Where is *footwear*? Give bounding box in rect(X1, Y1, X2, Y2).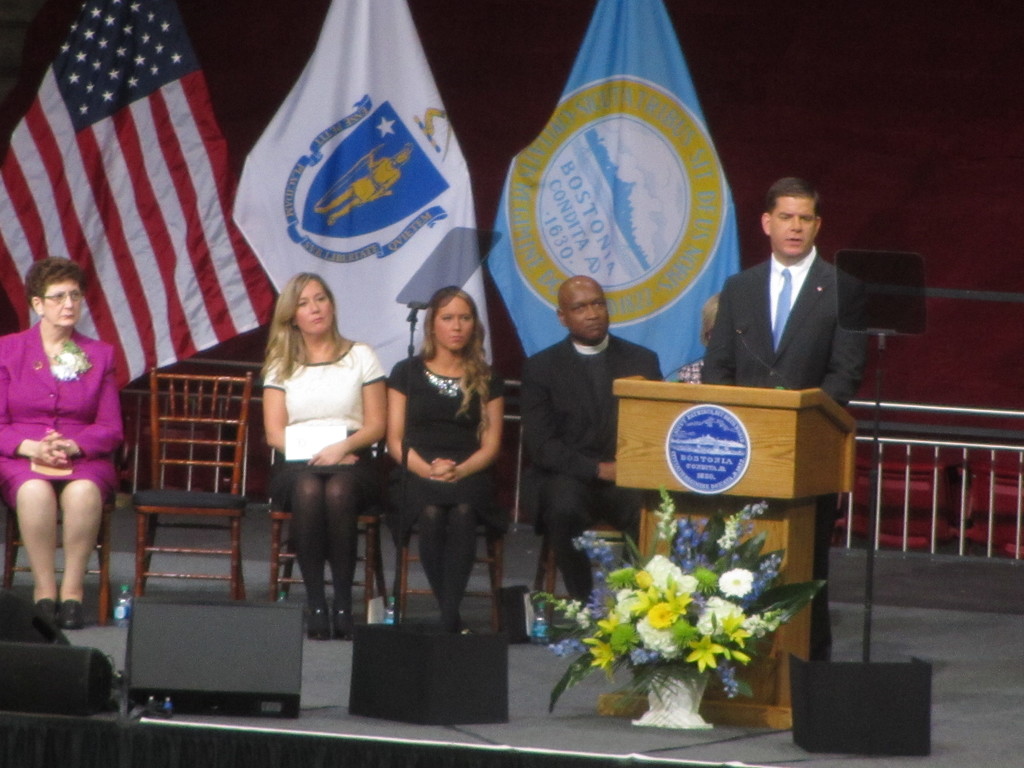
rect(30, 596, 65, 630).
